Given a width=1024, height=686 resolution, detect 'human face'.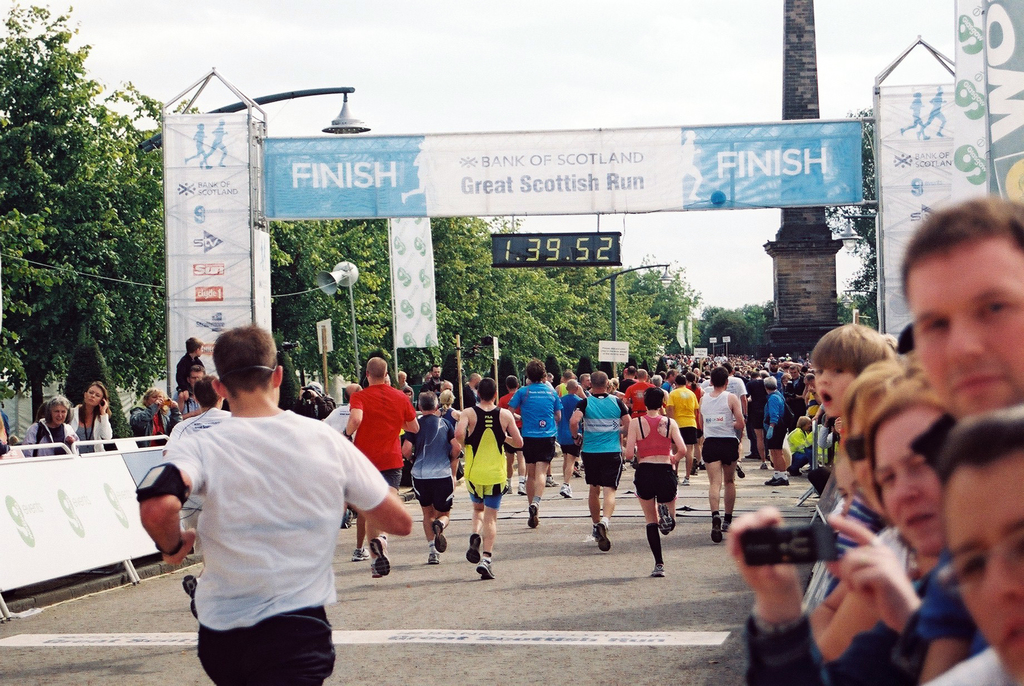
[left=941, top=439, right=1023, bottom=682].
